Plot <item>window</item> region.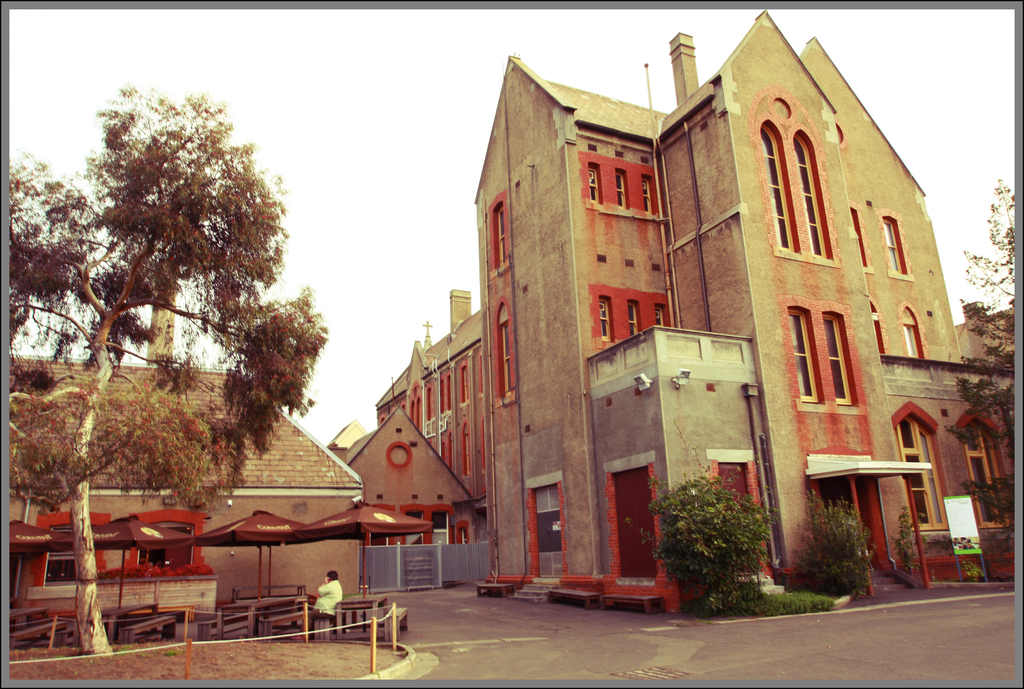
Plotted at <box>824,314,851,407</box>.
